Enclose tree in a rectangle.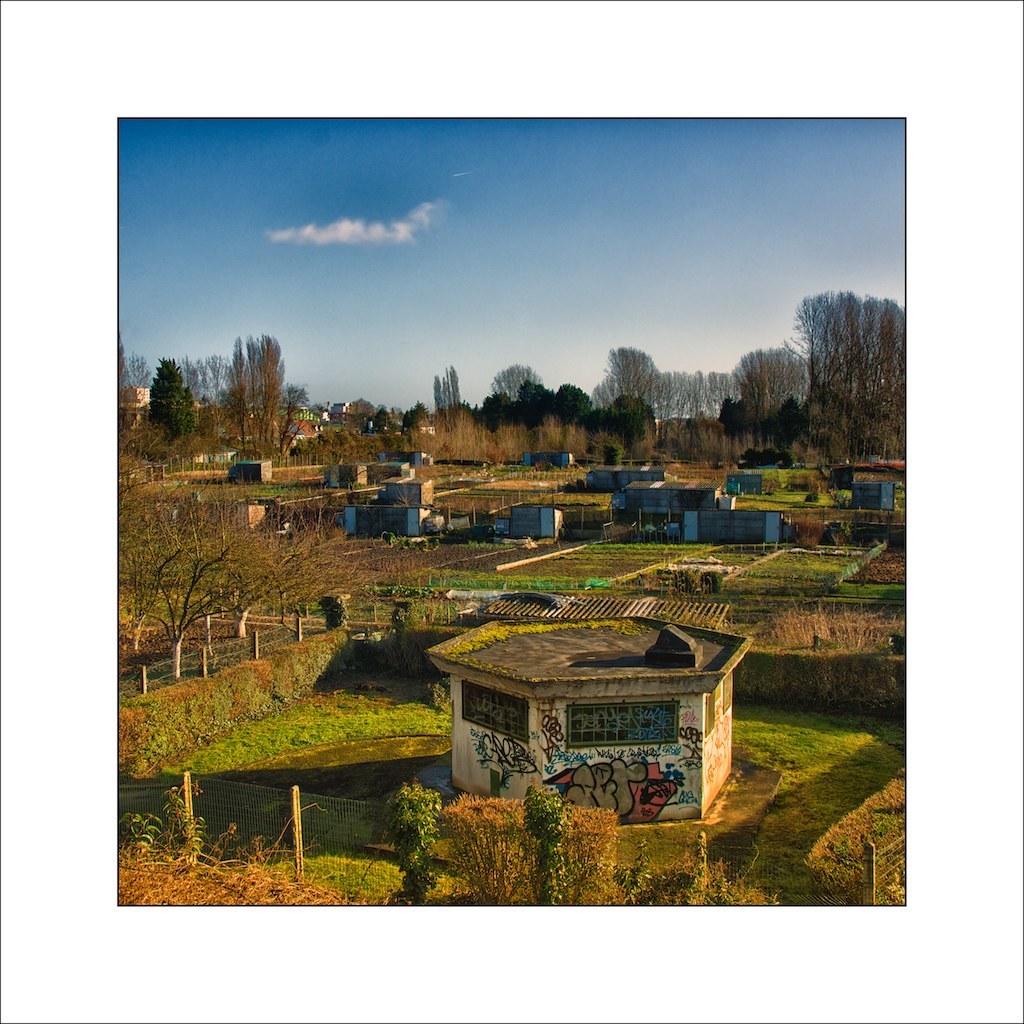
556,368,614,426.
